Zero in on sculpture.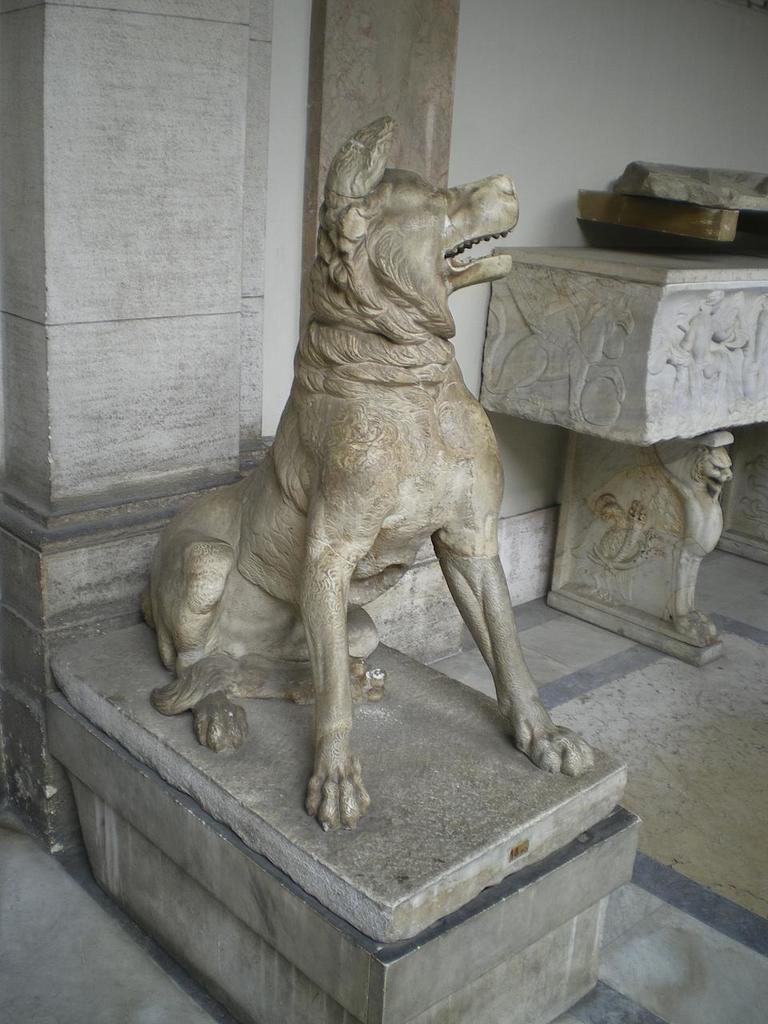
Zeroed in: (646, 288, 742, 423).
